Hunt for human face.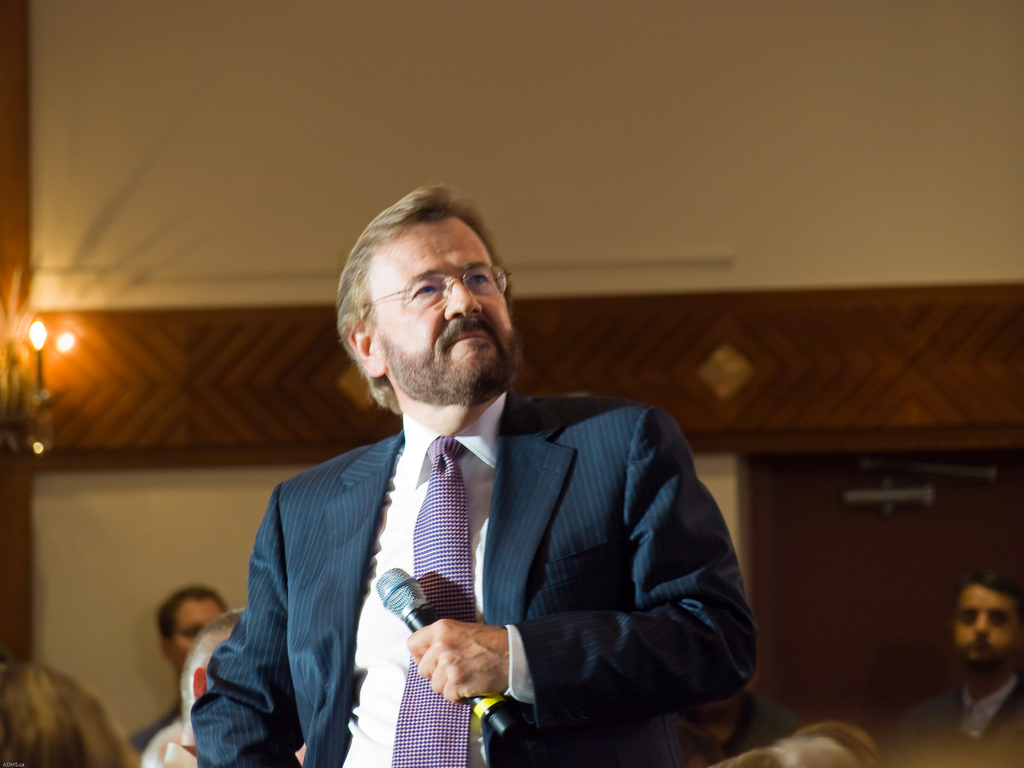
Hunted down at (171, 597, 229, 668).
